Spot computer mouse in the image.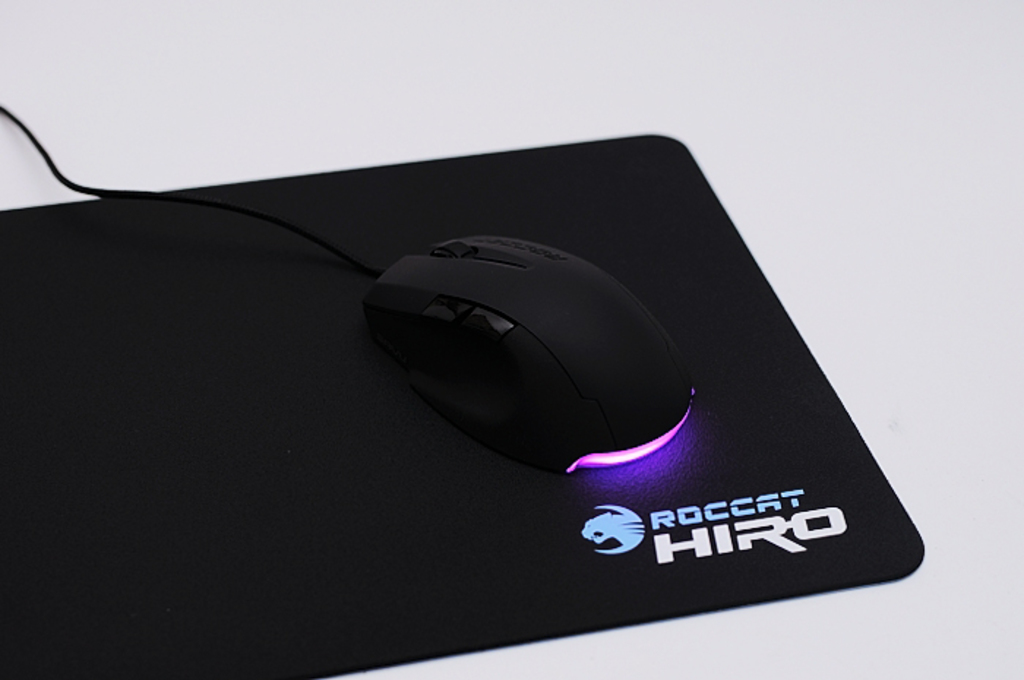
computer mouse found at box(363, 219, 692, 480).
